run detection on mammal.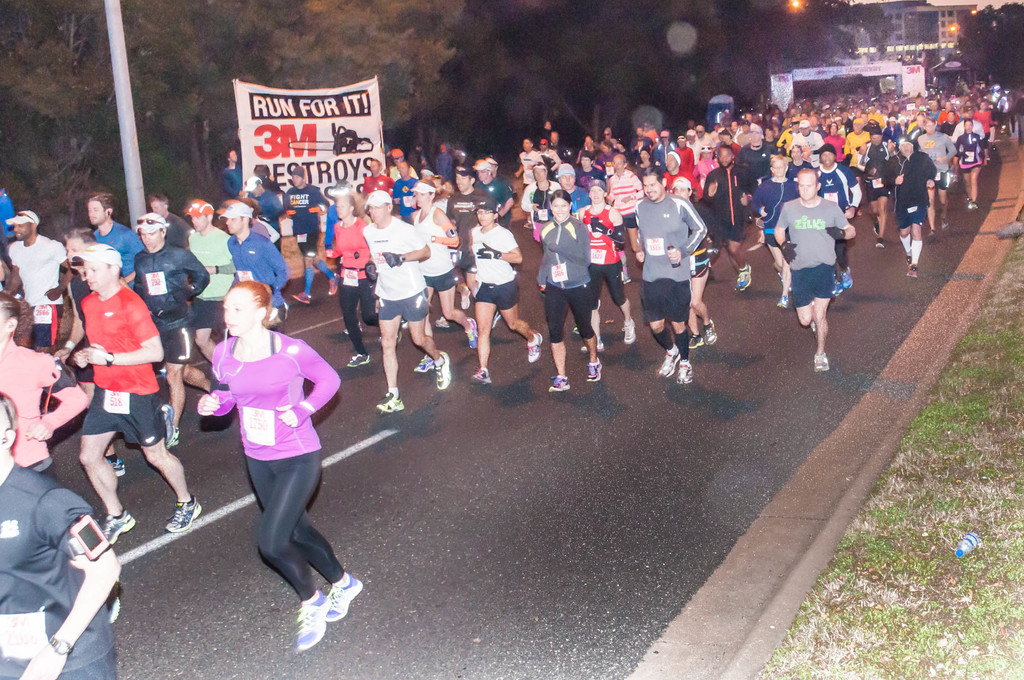
Result: {"left": 195, "top": 279, "right": 339, "bottom": 649}.
